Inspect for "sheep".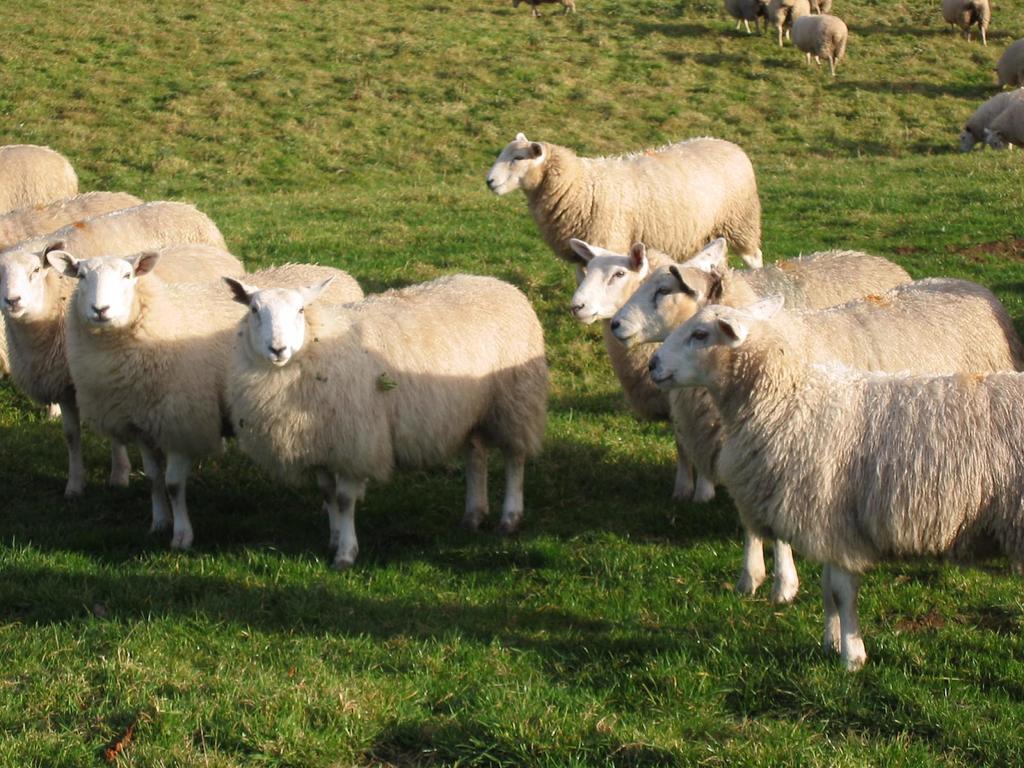
Inspection: box(222, 273, 549, 571).
